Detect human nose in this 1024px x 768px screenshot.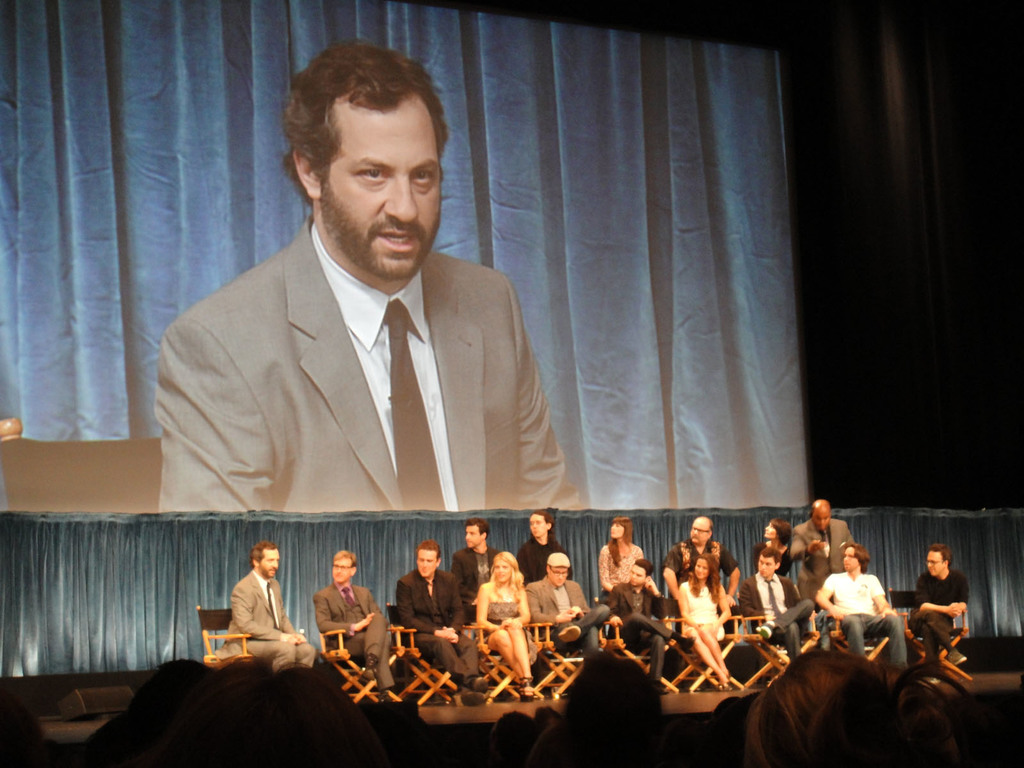
Detection: bbox=[385, 173, 422, 227].
